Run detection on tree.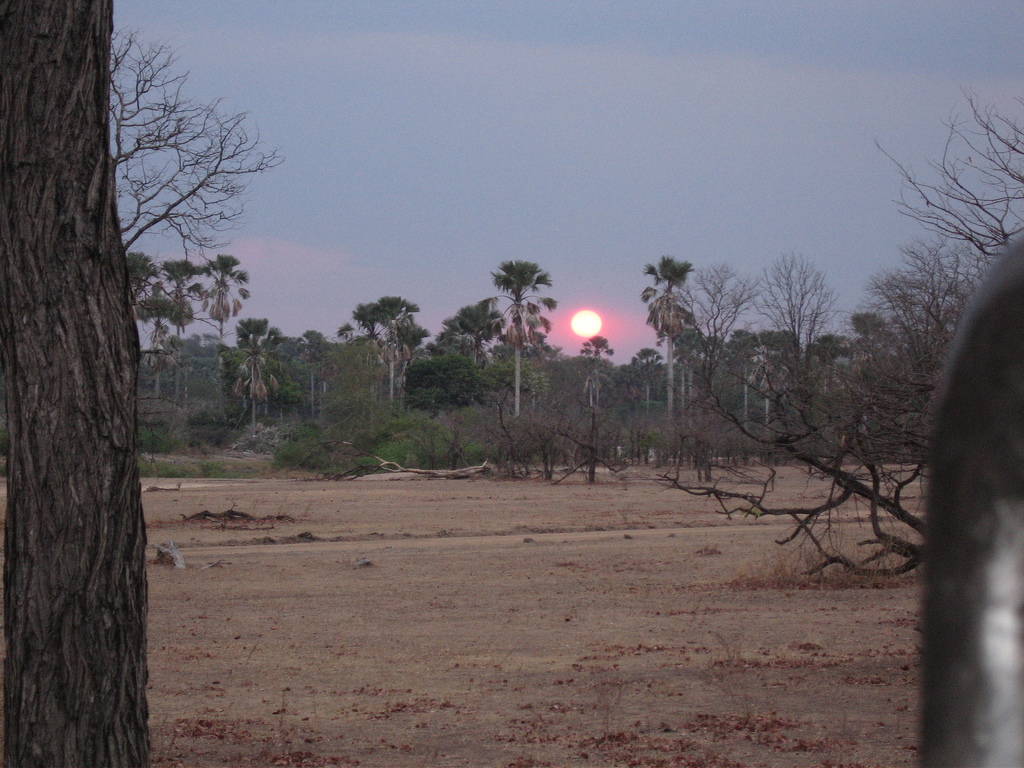
Result: (578, 332, 616, 358).
